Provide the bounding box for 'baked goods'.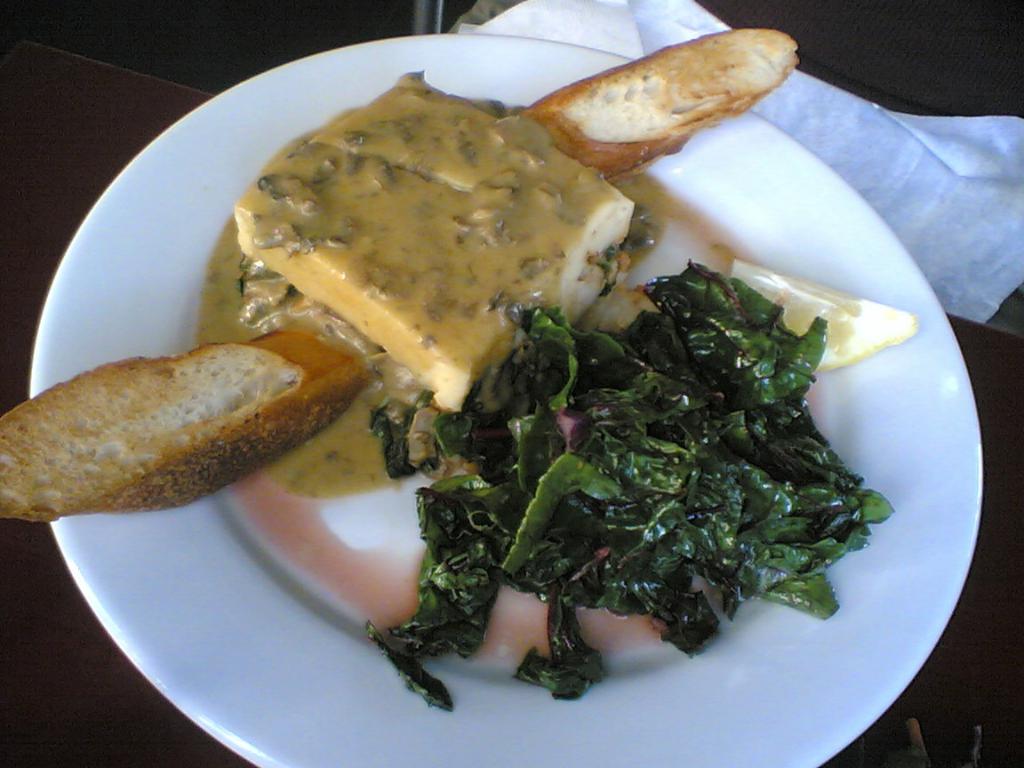
235 72 638 410.
